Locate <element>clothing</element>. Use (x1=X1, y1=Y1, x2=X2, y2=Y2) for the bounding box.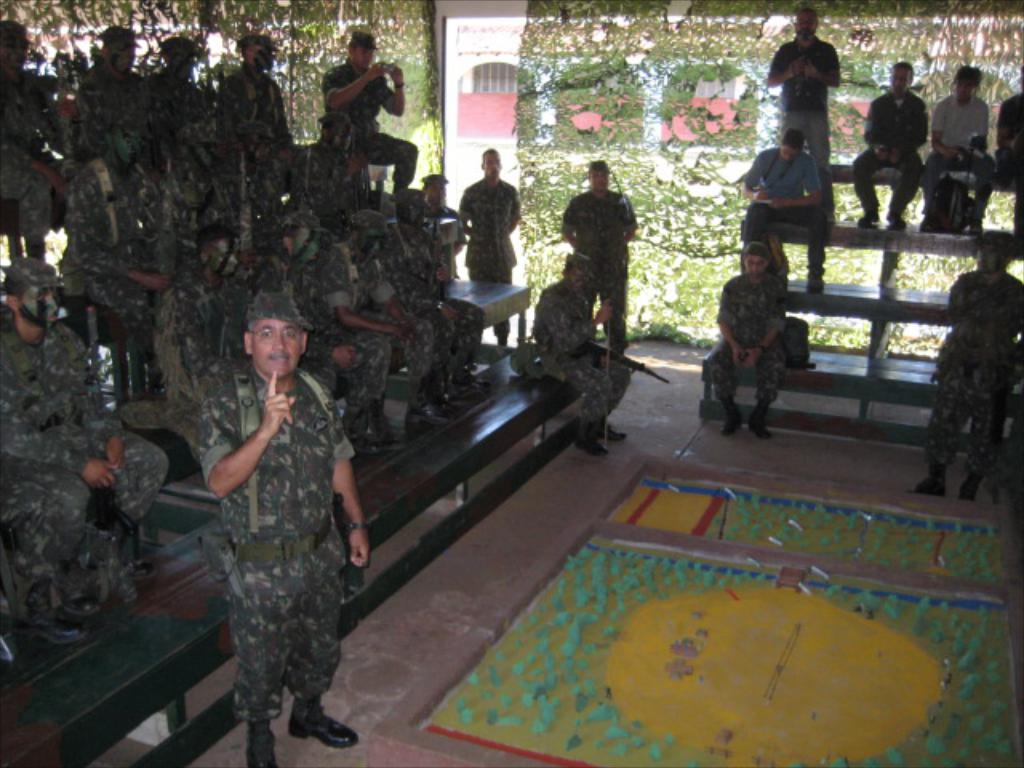
(x1=850, y1=85, x2=926, y2=200).
